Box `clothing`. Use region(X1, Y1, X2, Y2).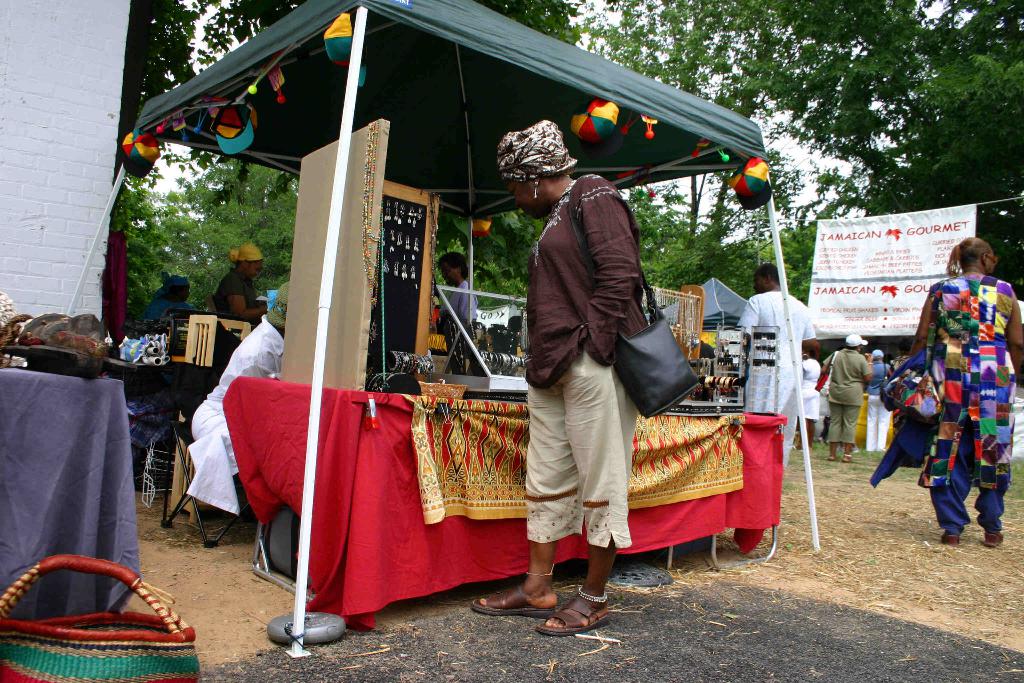
region(518, 179, 668, 586).
